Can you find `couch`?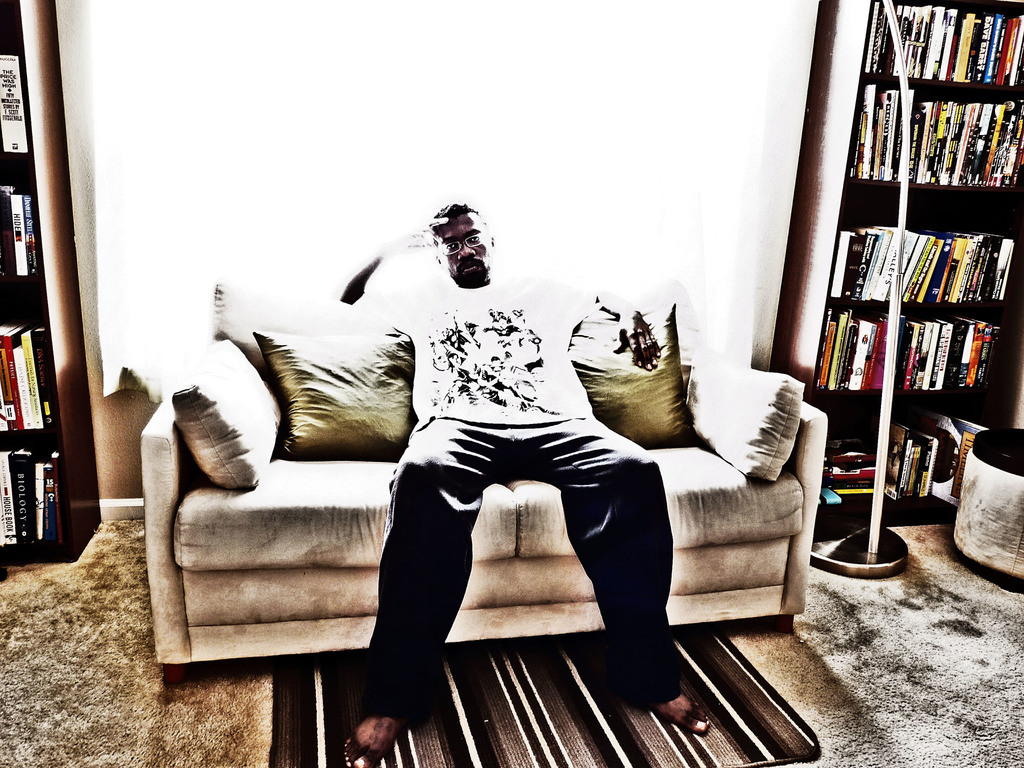
Yes, bounding box: bbox=[116, 308, 865, 690].
